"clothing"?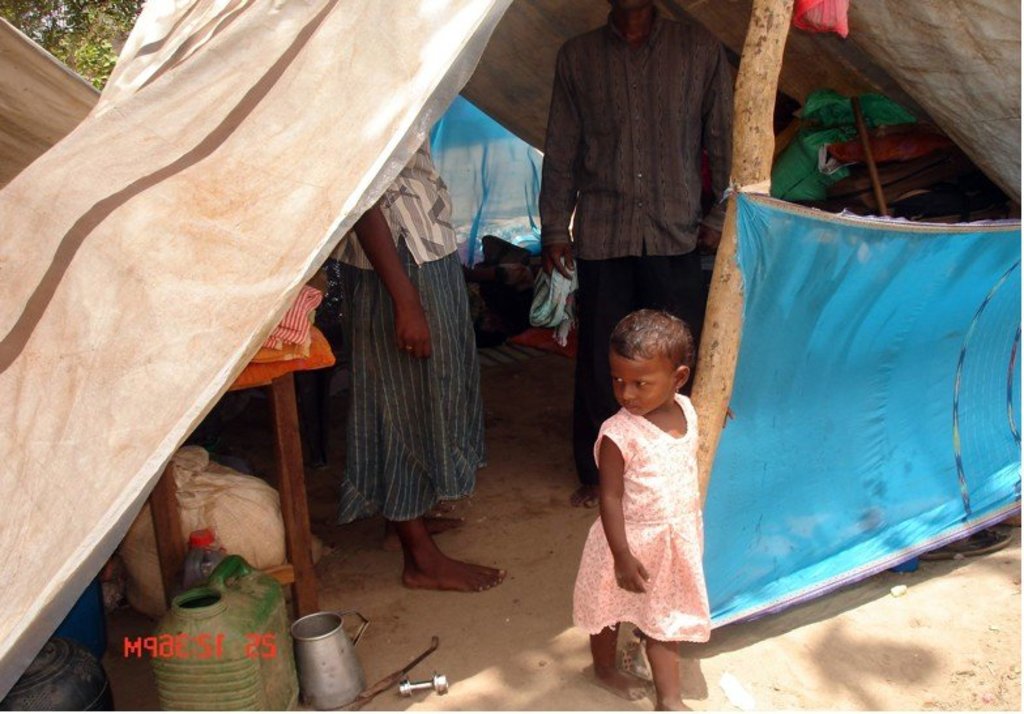
<box>579,367,724,657</box>
